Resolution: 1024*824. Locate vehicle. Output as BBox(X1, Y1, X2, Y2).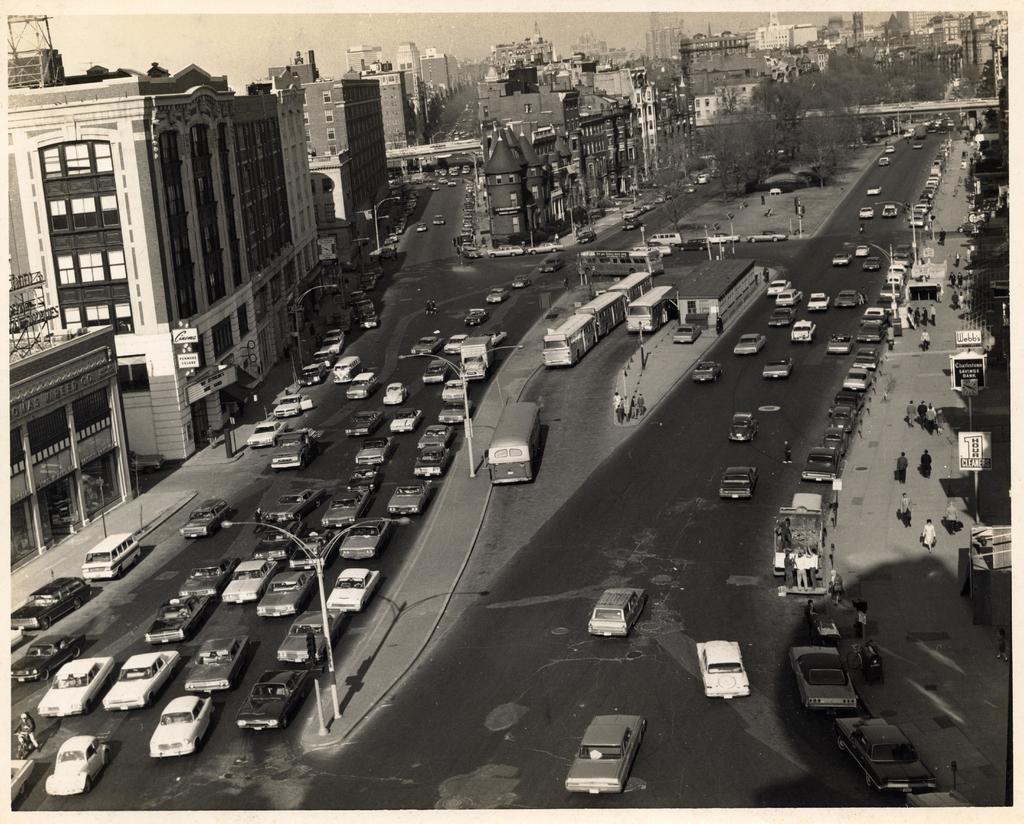
BBox(826, 331, 854, 355).
